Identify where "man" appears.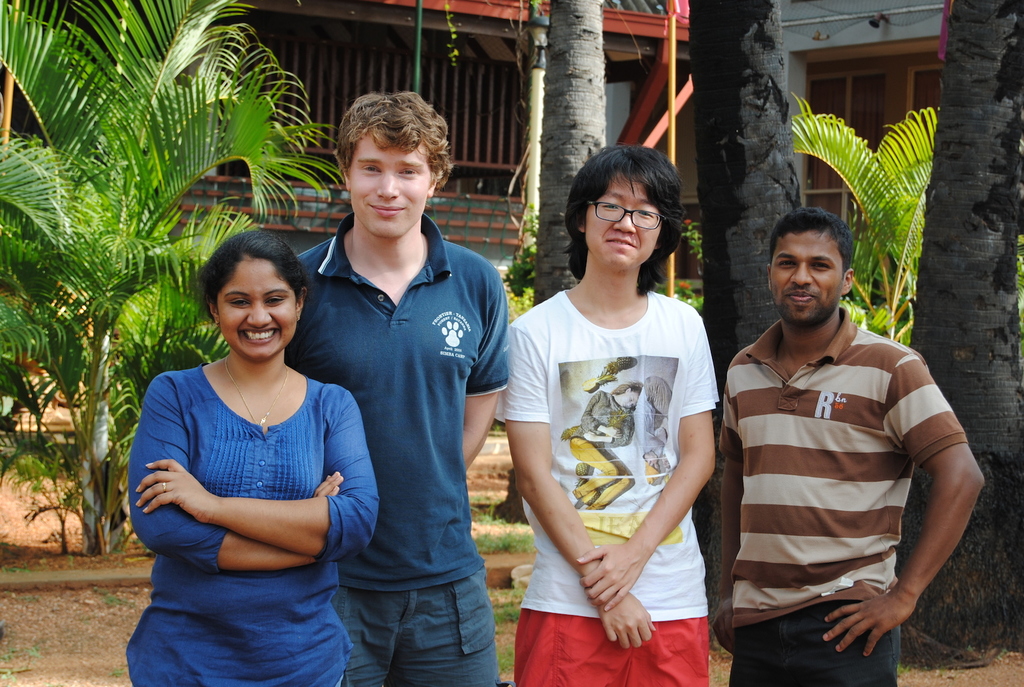
Appears at box(493, 145, 724, 686).
